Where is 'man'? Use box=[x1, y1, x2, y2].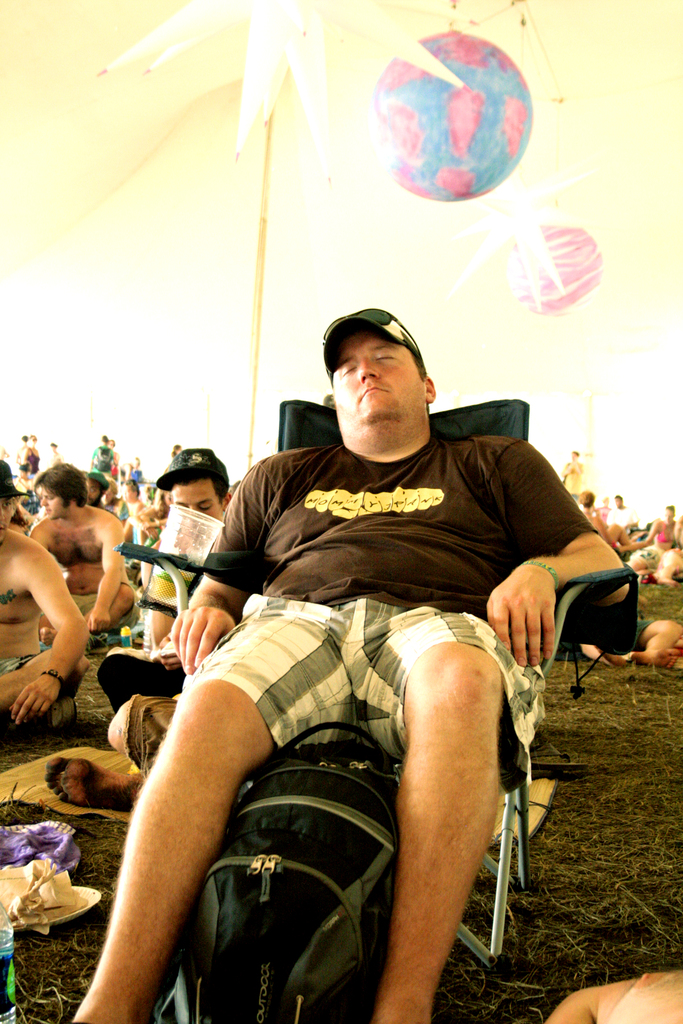
box=[0, 461, 87, 735].
